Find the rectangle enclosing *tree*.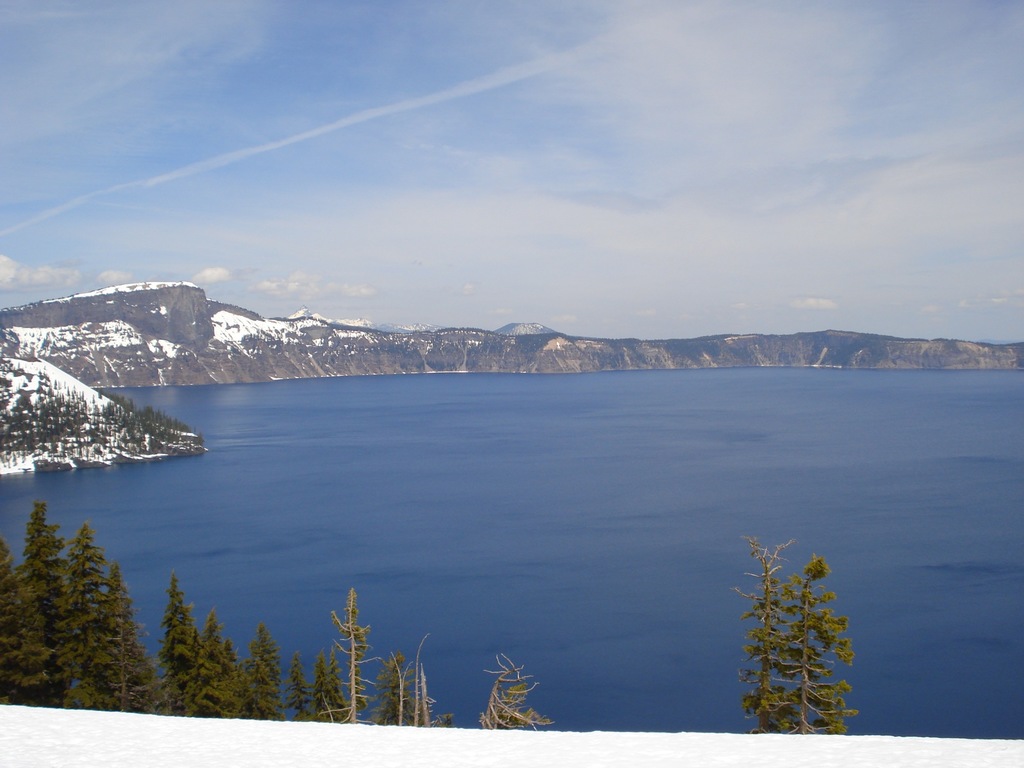
(x1=467, y1=646, x2=568, y2=733).
